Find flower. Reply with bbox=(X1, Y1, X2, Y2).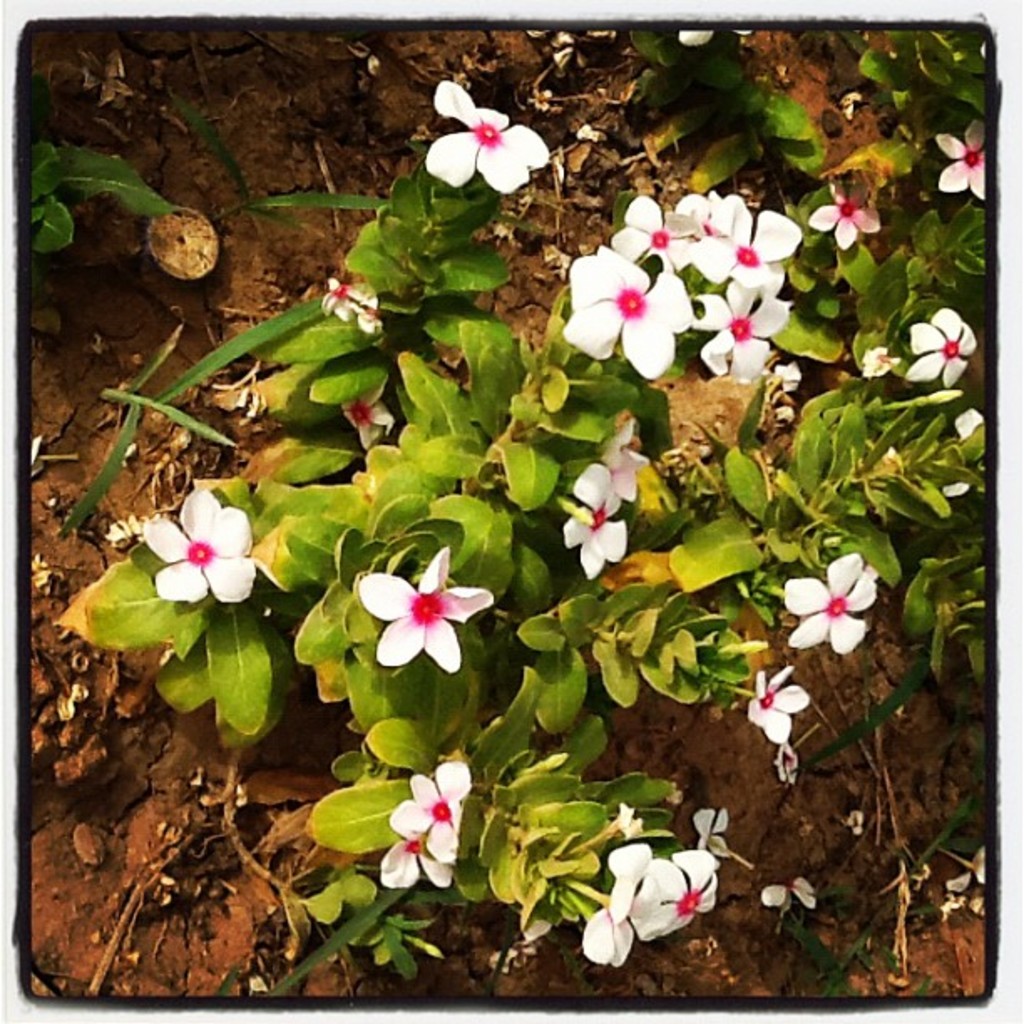
bbox=(607, 189, 701, 273).
